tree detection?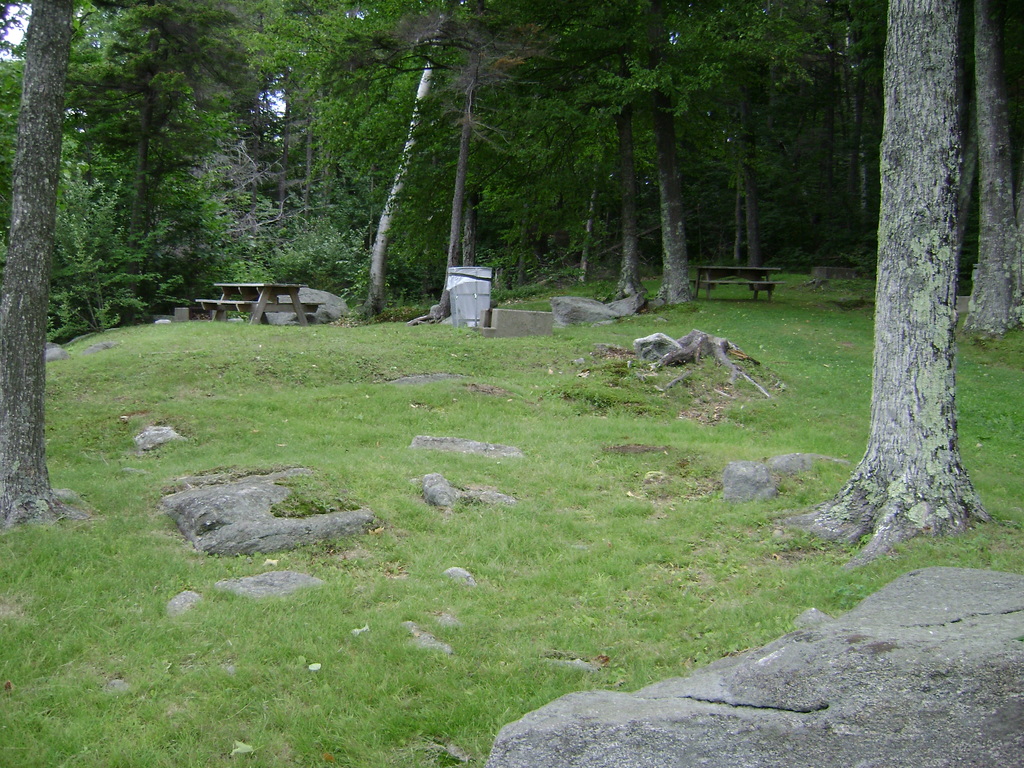
<bbox>221, 0, 399, 301</bbox>
